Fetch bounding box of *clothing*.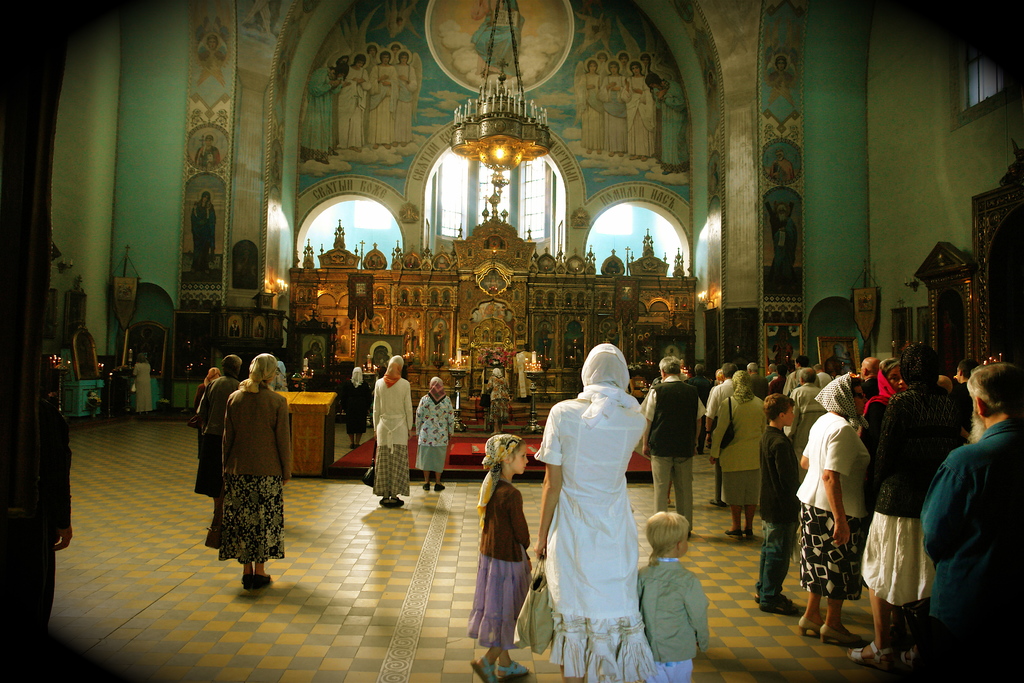
Bbox: bbox=[705, 379, 735, 503].
